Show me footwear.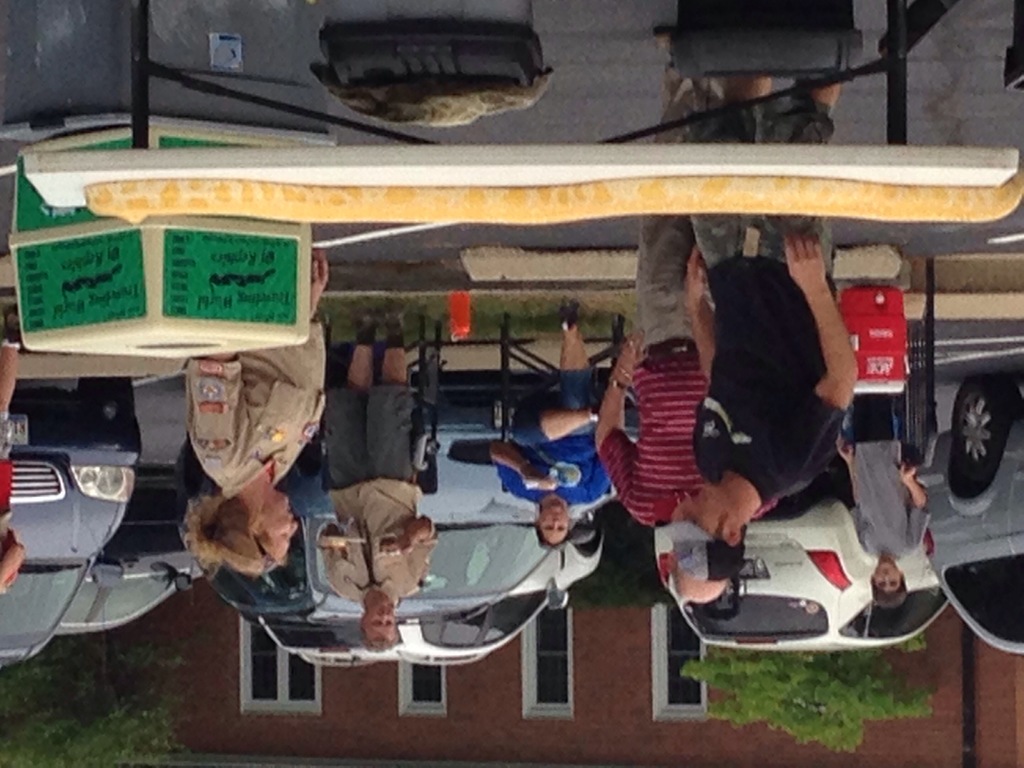
footwear is here: {"left": 641, "top": 36, "right": 669, "bottom": 43}.
